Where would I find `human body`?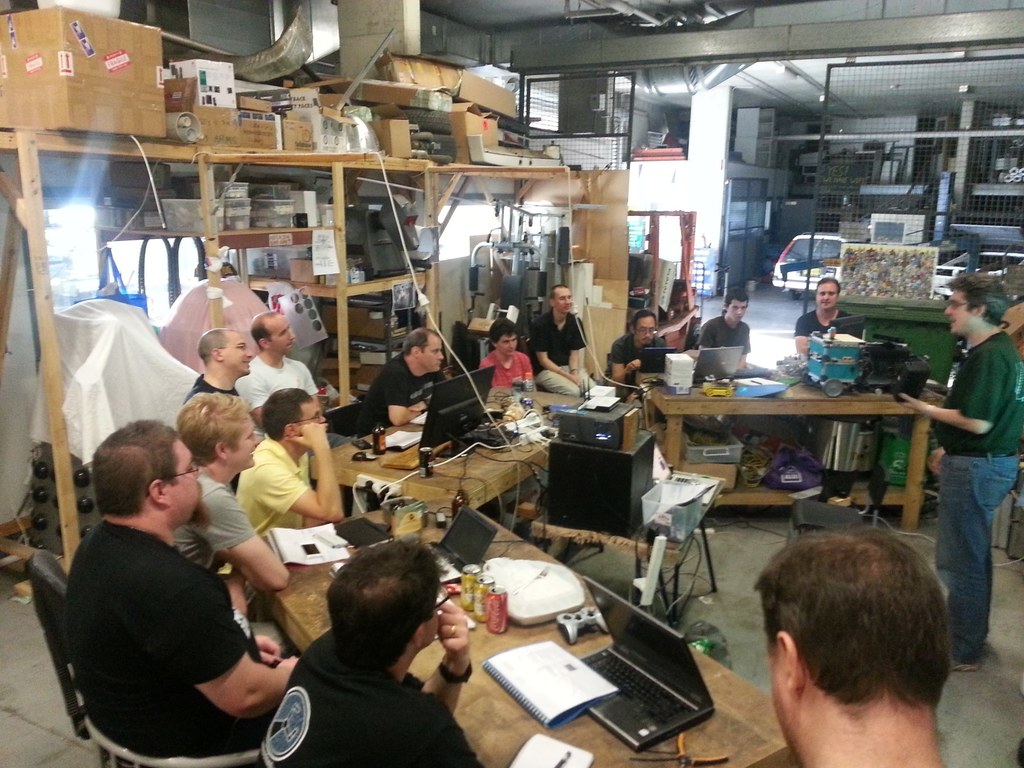
At region(894, 327, 1023, 674).
